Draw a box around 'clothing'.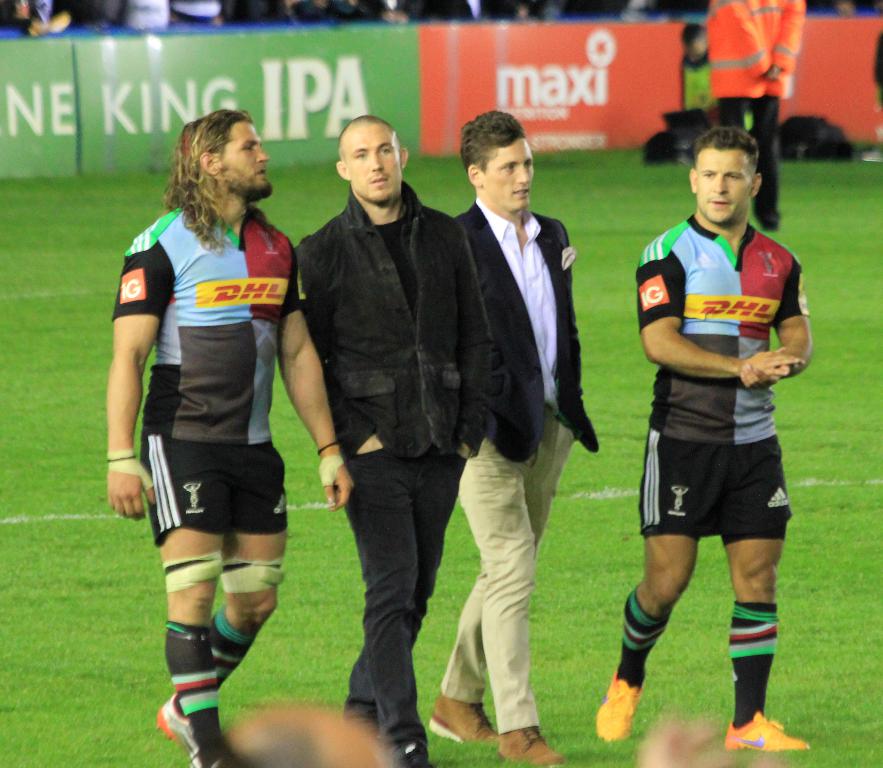
288/179/499/738.
